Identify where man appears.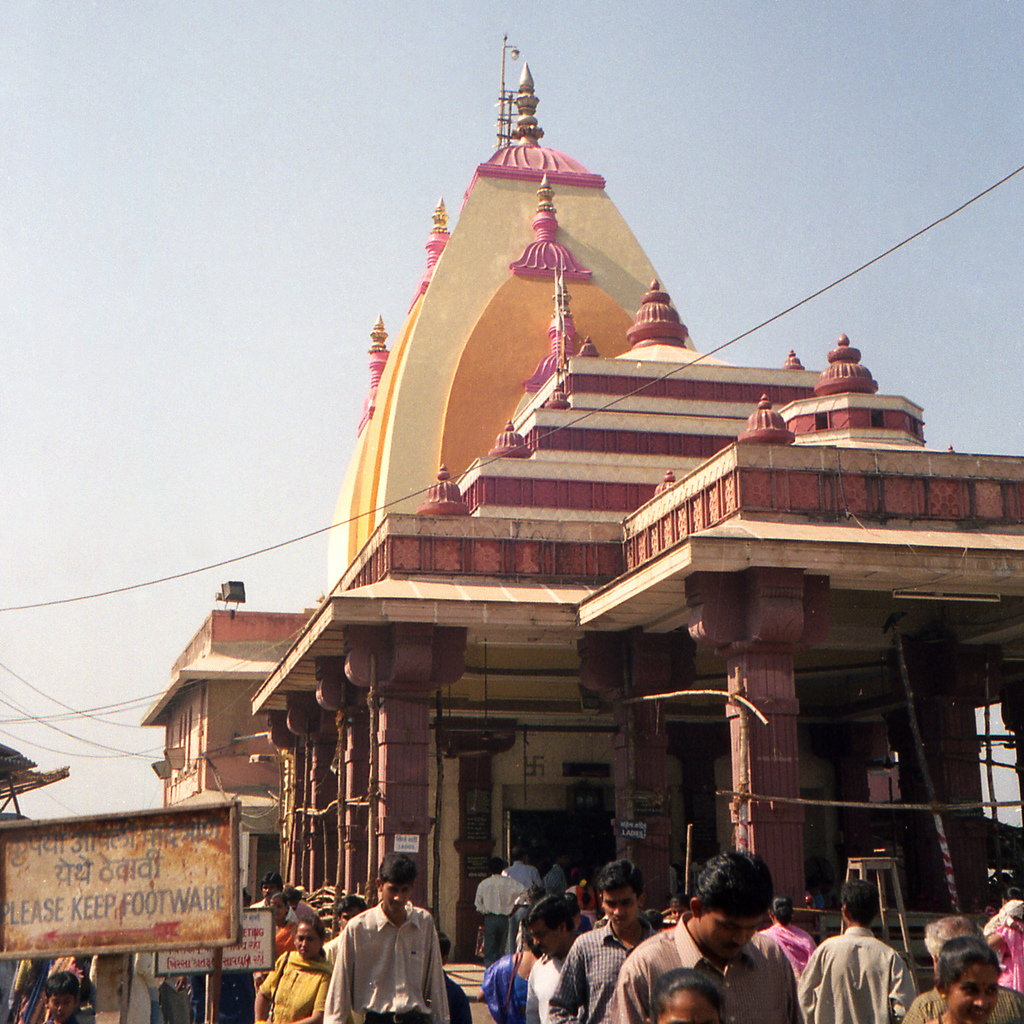
Appears at bbox(323, 854, 452, 1023).
